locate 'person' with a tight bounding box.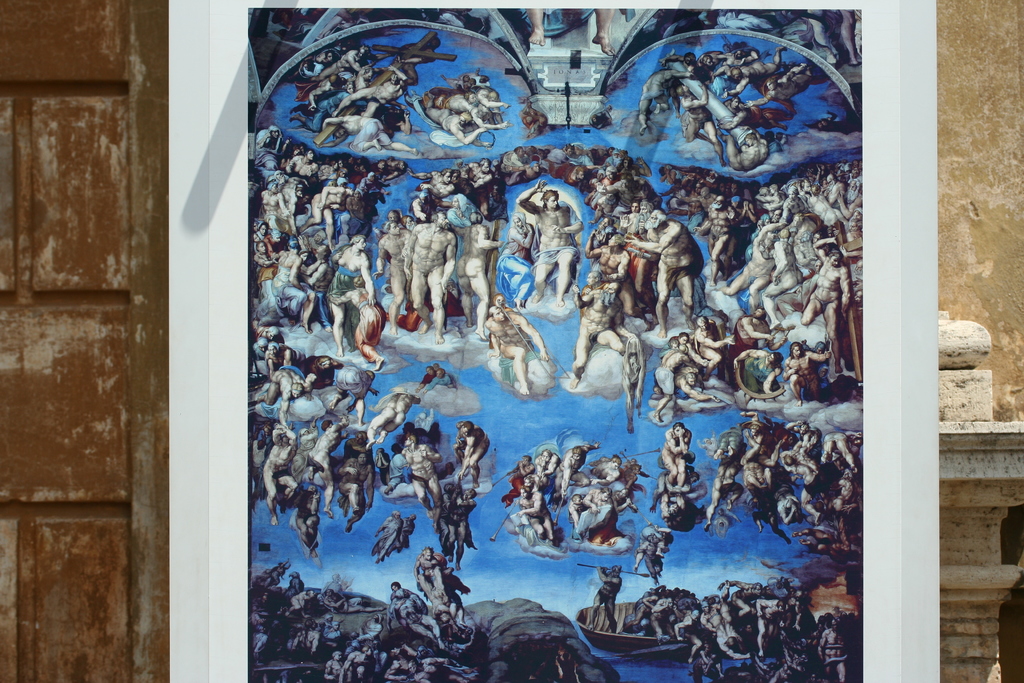
{"left": 732, "top": 312, "right": 793, "bottom": 391}.
